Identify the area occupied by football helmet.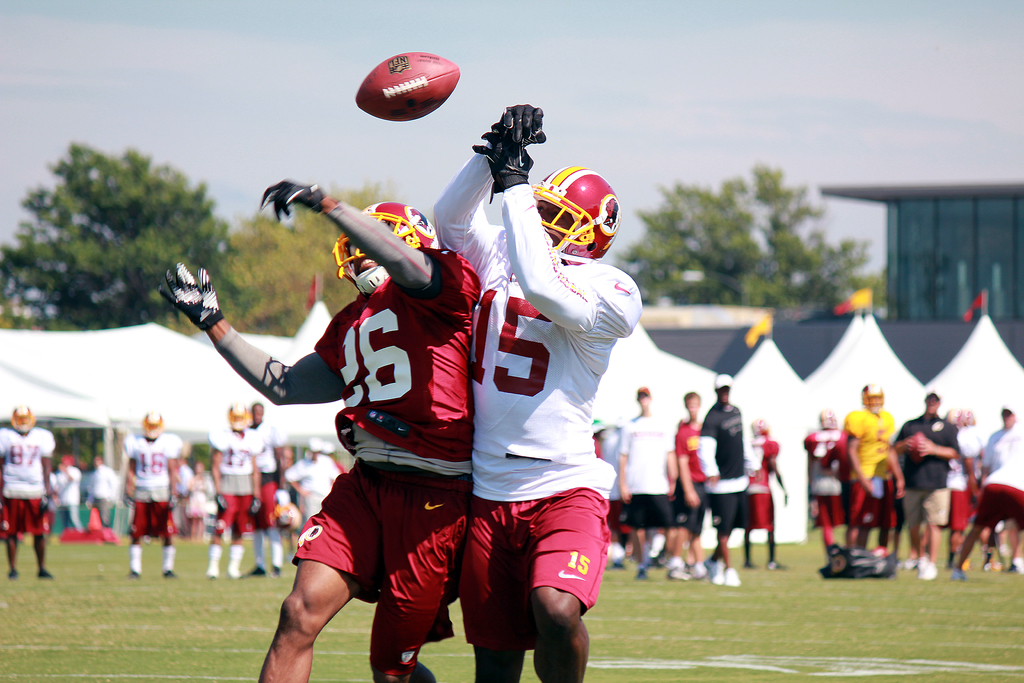
Area: crop(141, 410, 167, 440).
